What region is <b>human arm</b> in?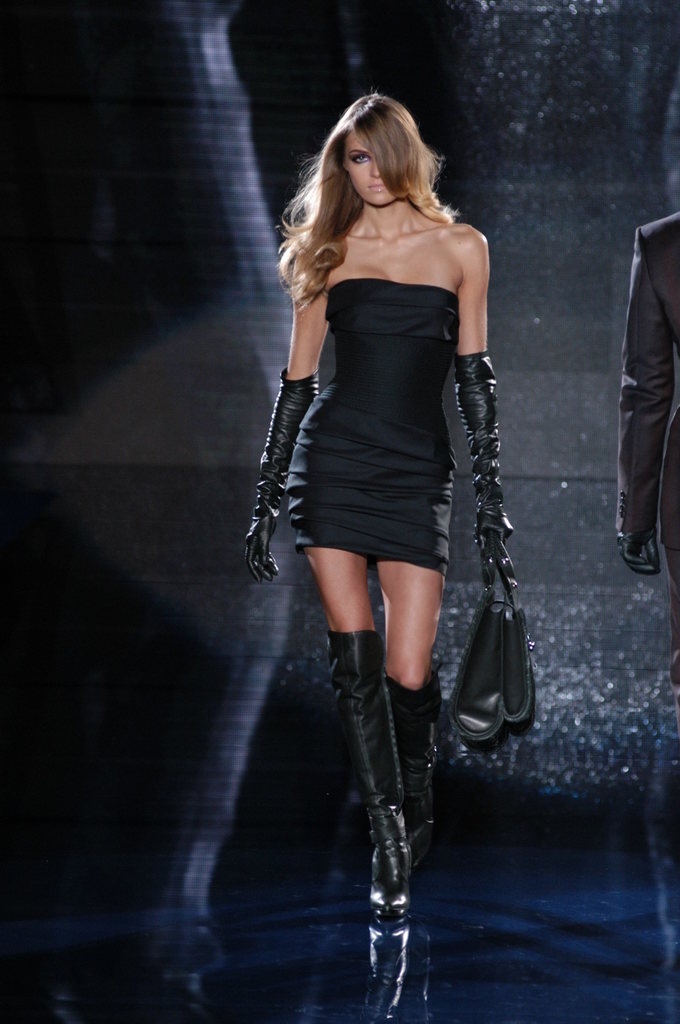
448, 227, 506, 541.
